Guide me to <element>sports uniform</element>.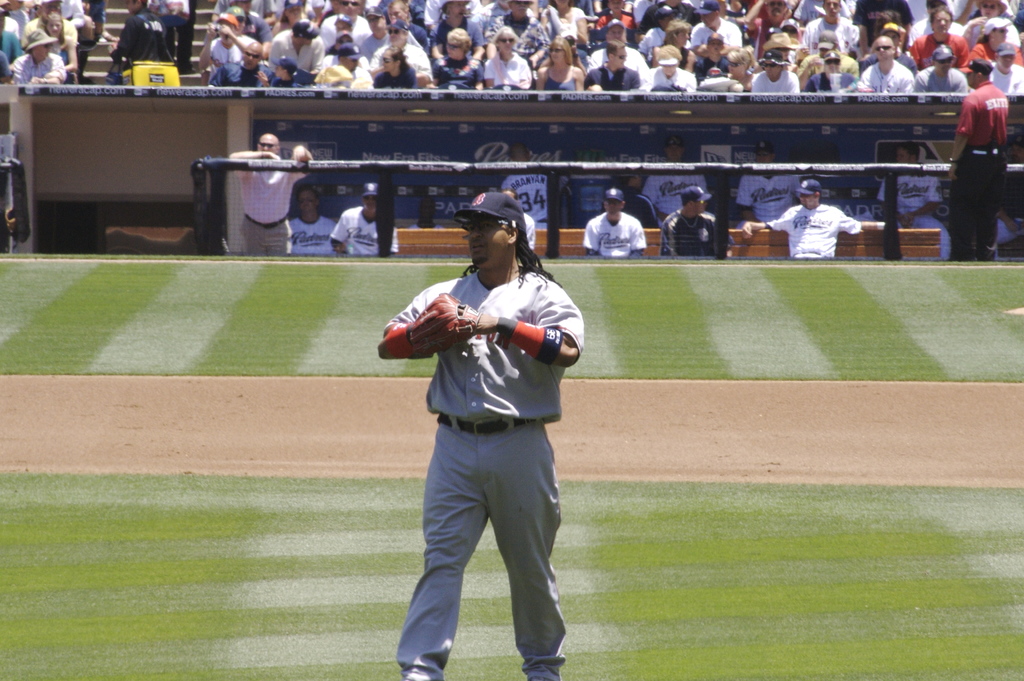
Guidance: (left=381, top=201, right=591, bottom=677).
